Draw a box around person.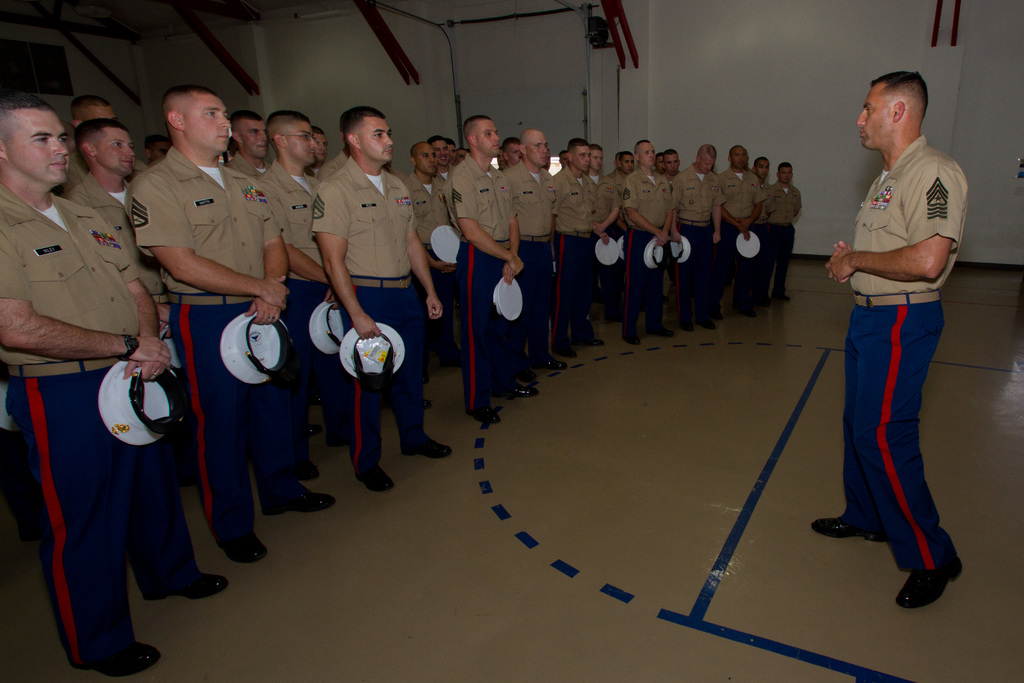
rect(502, 133, 536, 165).
